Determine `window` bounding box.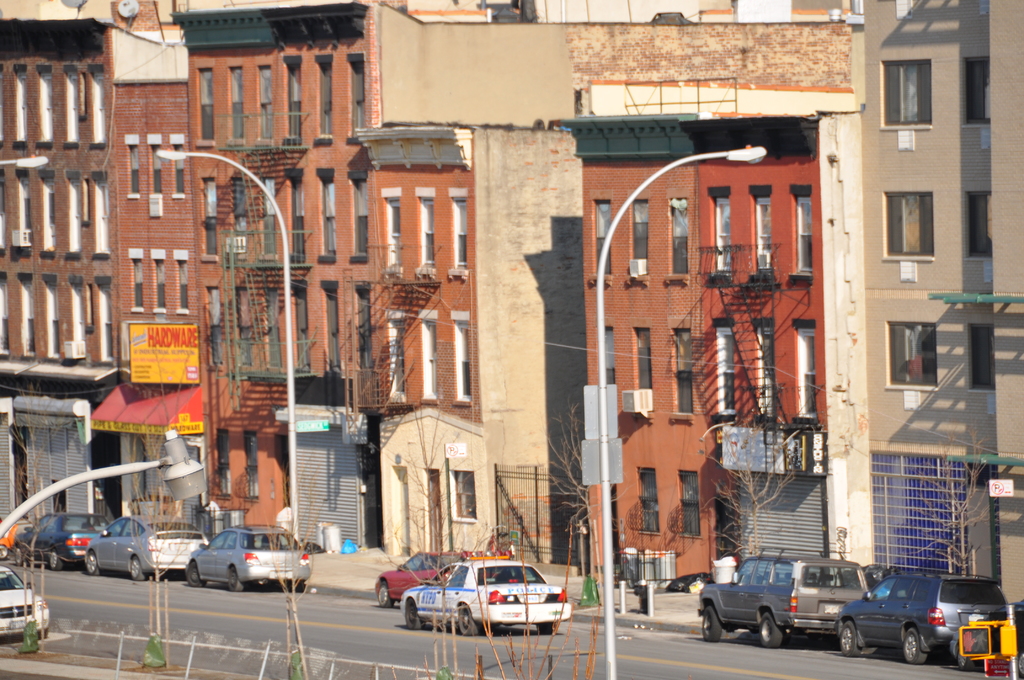
Determined: x1=279, y1=51, x2=305, y2=145.
